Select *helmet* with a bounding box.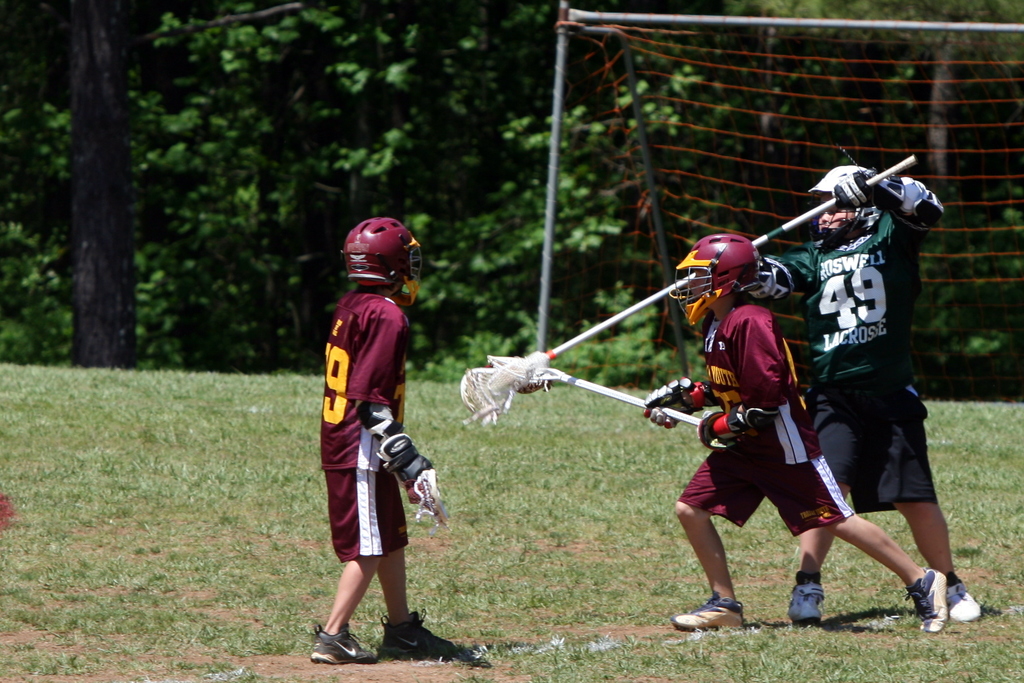
[751, 253, 806, 305].
